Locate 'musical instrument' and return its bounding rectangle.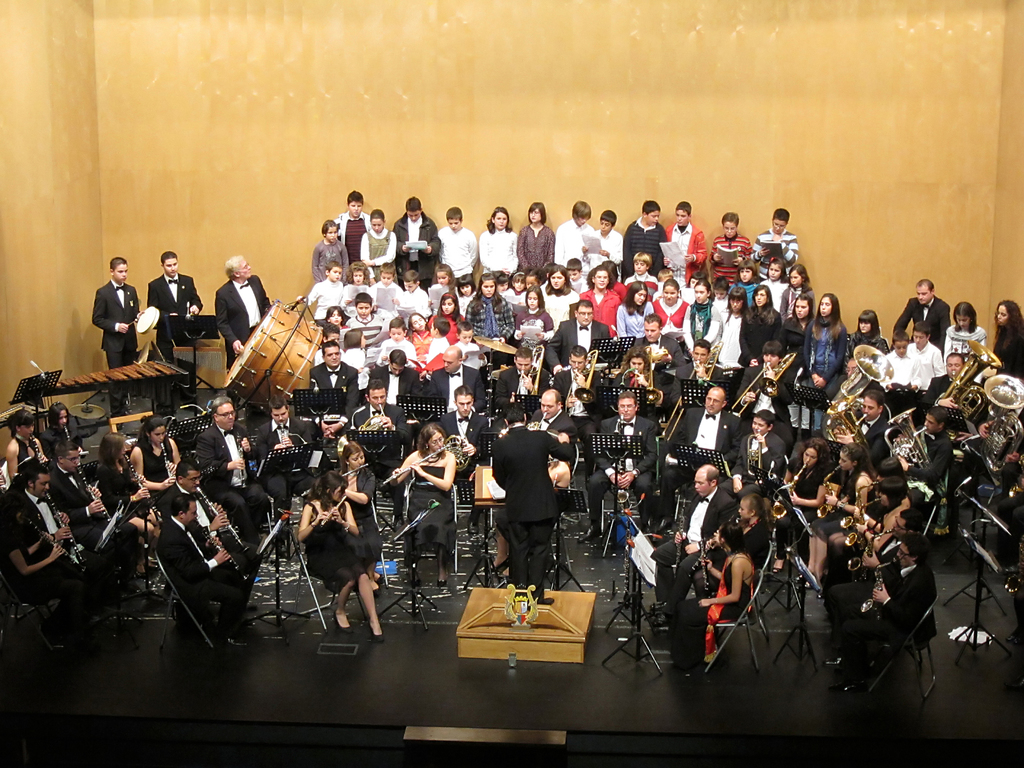
(x1=707, y1=507, x2=748, y2=549).
